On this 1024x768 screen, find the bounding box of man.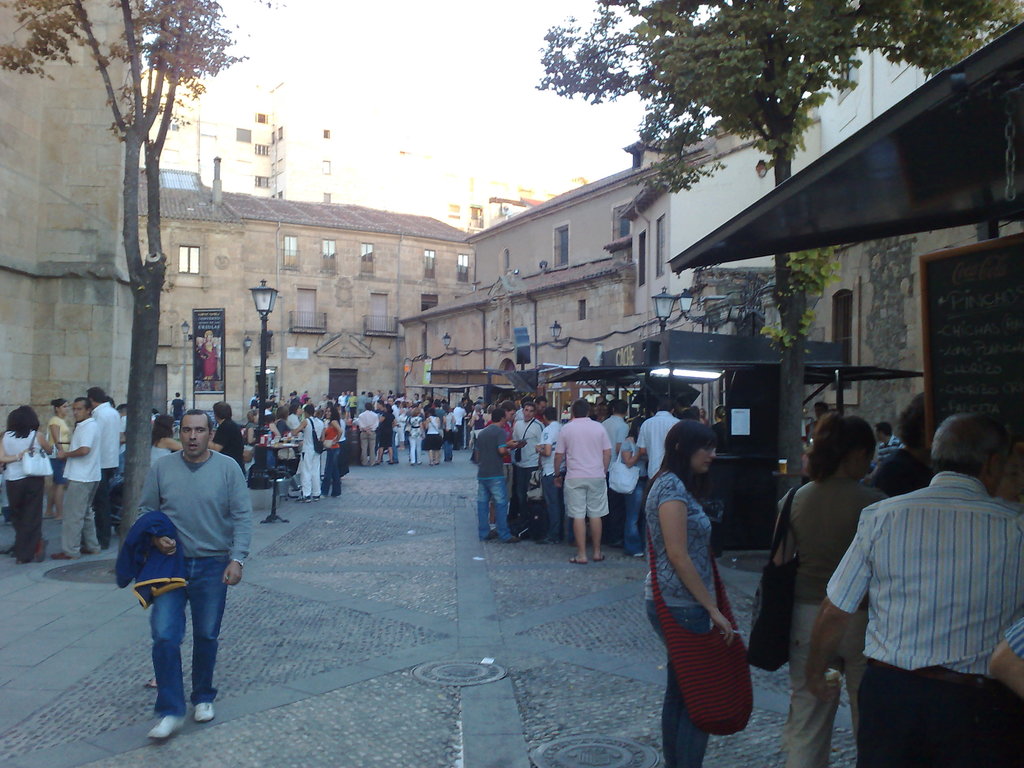
Bounding box: (x1=510, y1=404, x2=552, y2=540).
